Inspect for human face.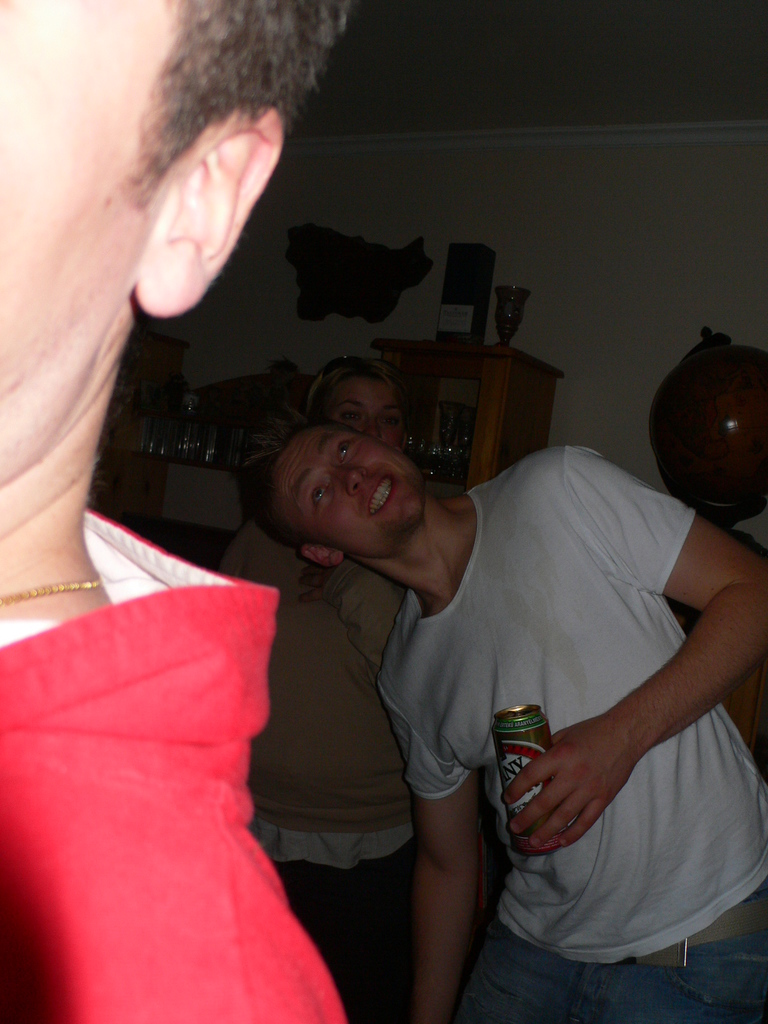
Inspection: 332/376/408/458.
